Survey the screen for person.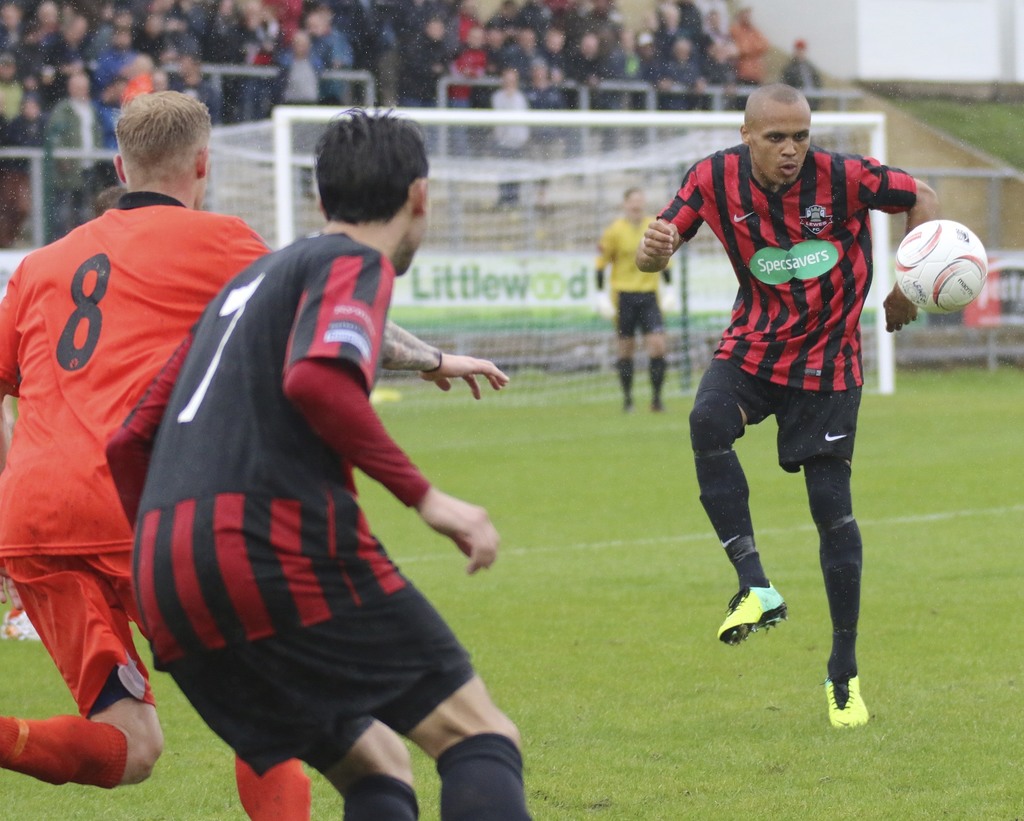
Survey found: [642, 86, 945, 726].
